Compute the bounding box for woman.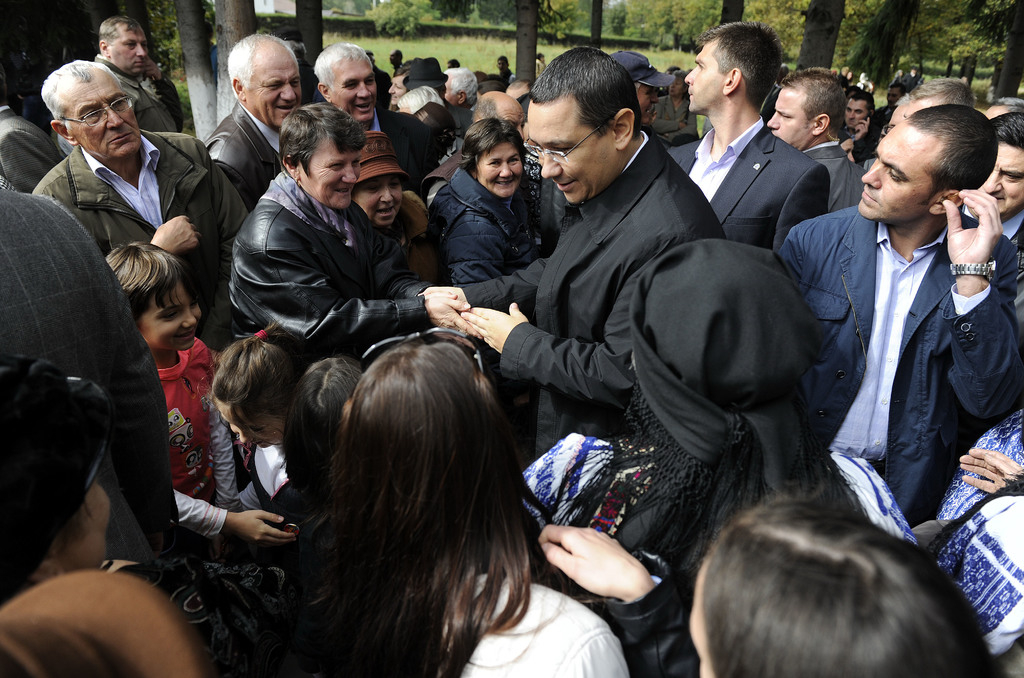
box=[248, 312, 602, 677].
